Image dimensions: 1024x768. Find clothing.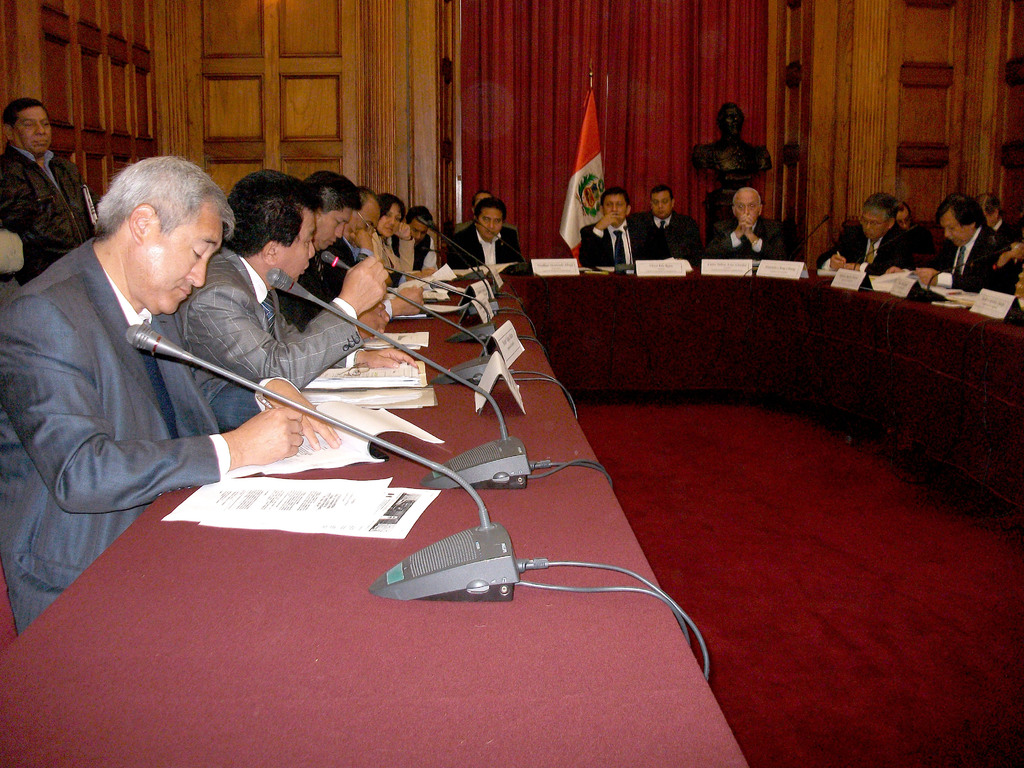
{"x1": 979, "y1": 218, "x2": 1012, "y2": 259}.
